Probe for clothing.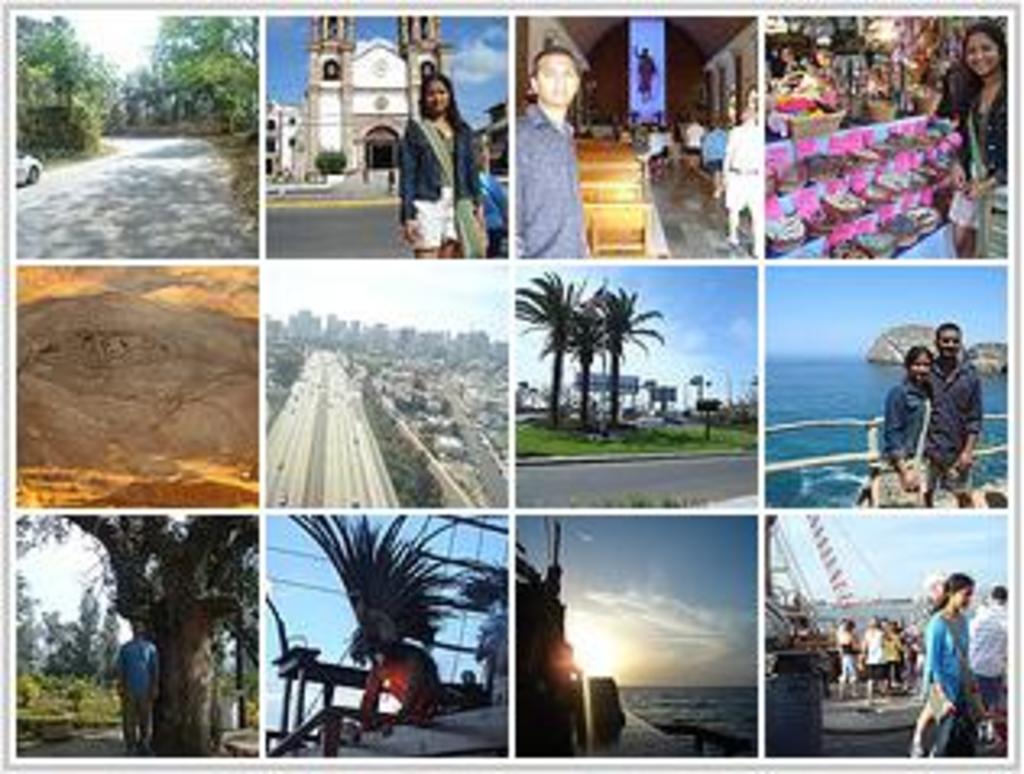
Probe result: (700,133,726,172).
